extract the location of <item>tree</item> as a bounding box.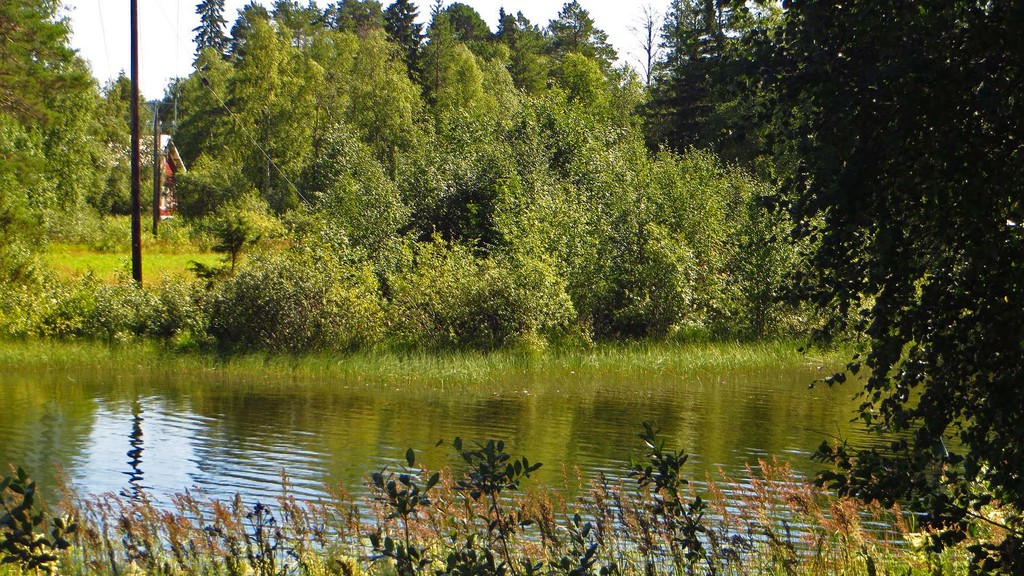
BBox(232, 12, 298, 212).
